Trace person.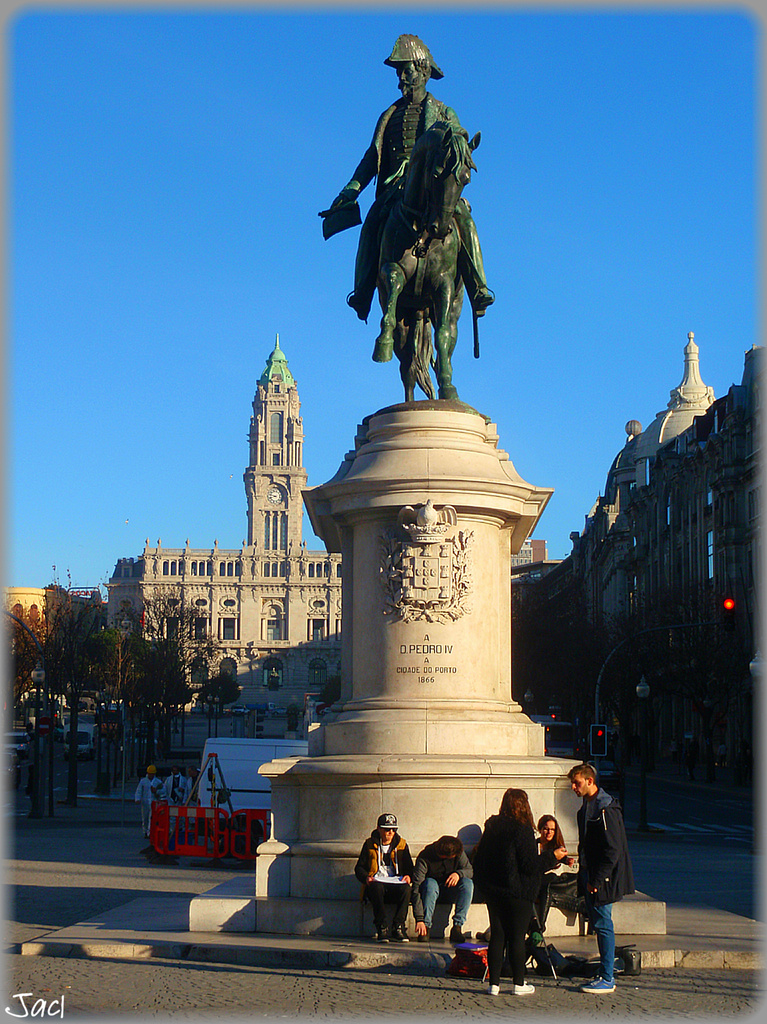
Traced to (566, 757, 636, 995).
